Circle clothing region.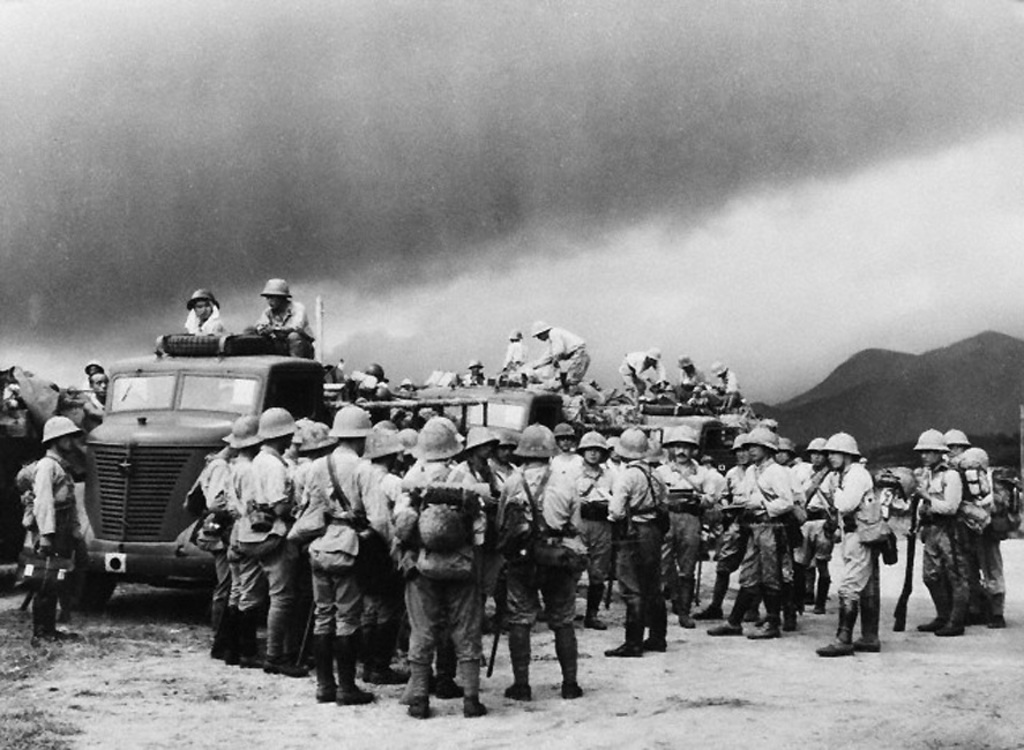
Region: {"left": 615, "top": 346, "right": 662, "bottom": 410}.
